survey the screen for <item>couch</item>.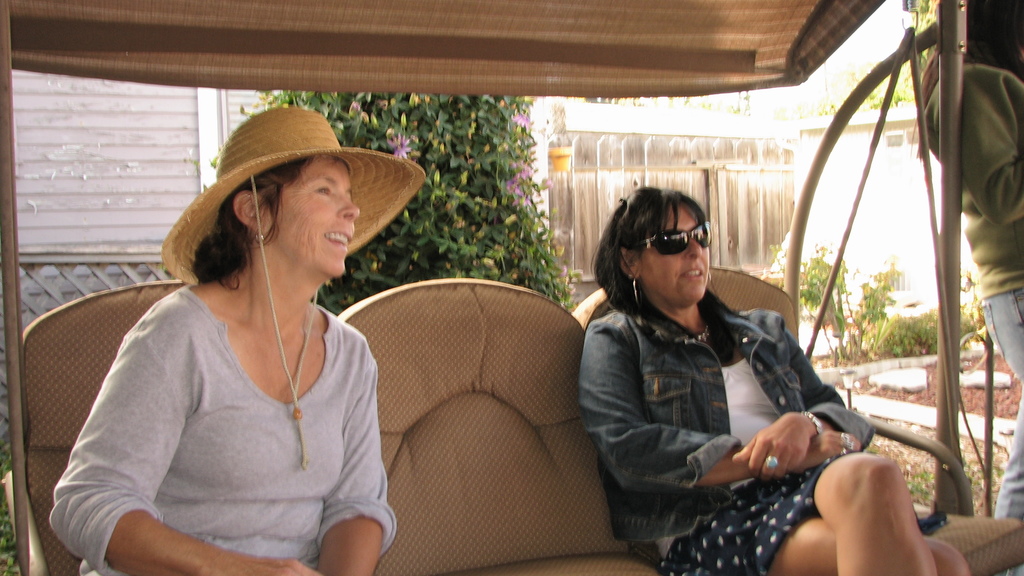
Survey found: {"left": 14, "top": 273, "right": 1023, "bottom": 575}.
